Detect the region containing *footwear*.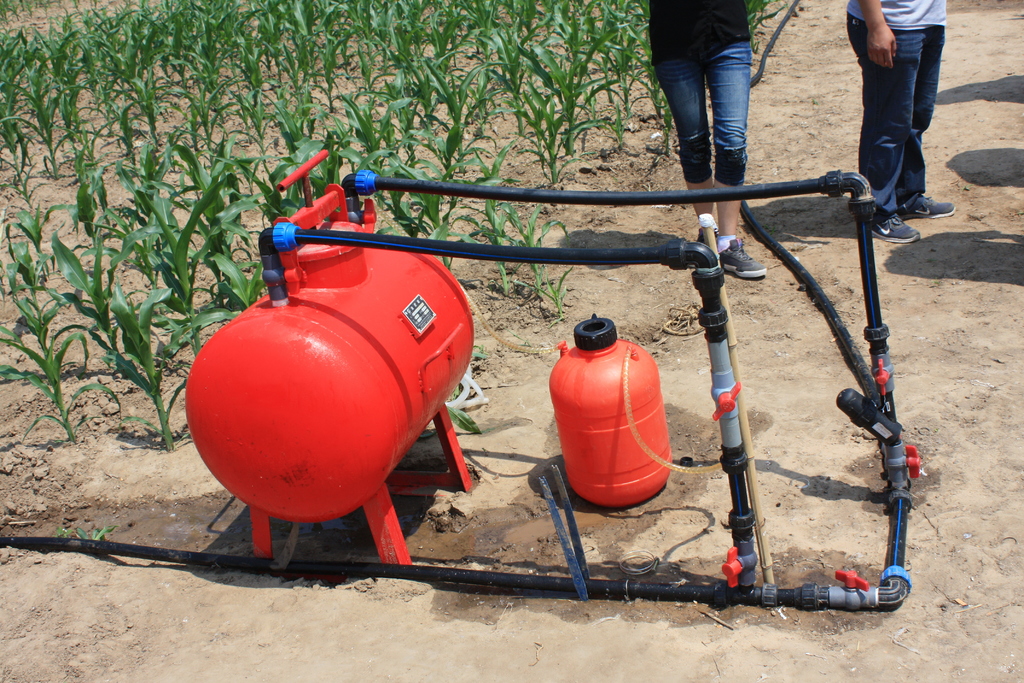
<bbox>724, 237, 765, 276</bbox>.
